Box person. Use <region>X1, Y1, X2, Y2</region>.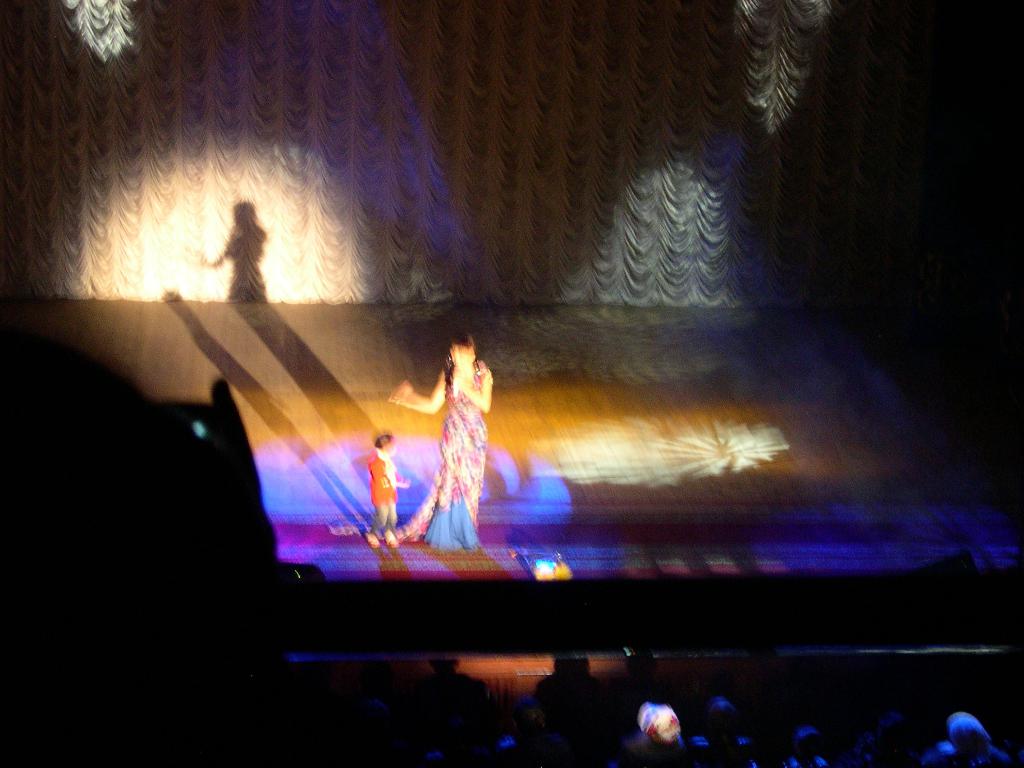
<region>364, 430, 410, 544</region>.
